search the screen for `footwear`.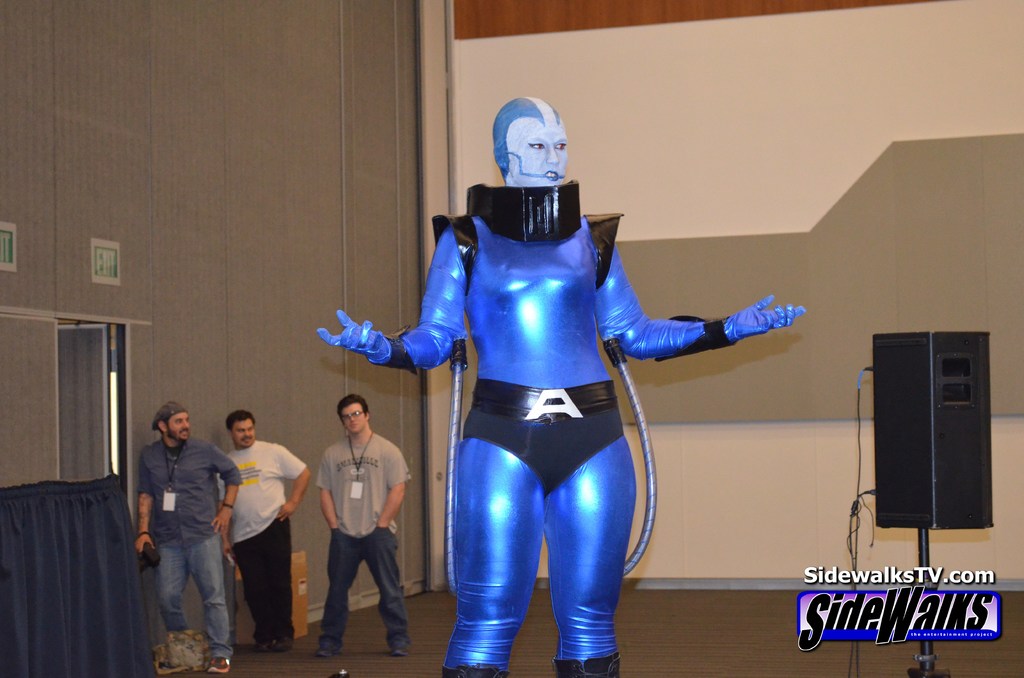
Found at 273:629:300:654.
